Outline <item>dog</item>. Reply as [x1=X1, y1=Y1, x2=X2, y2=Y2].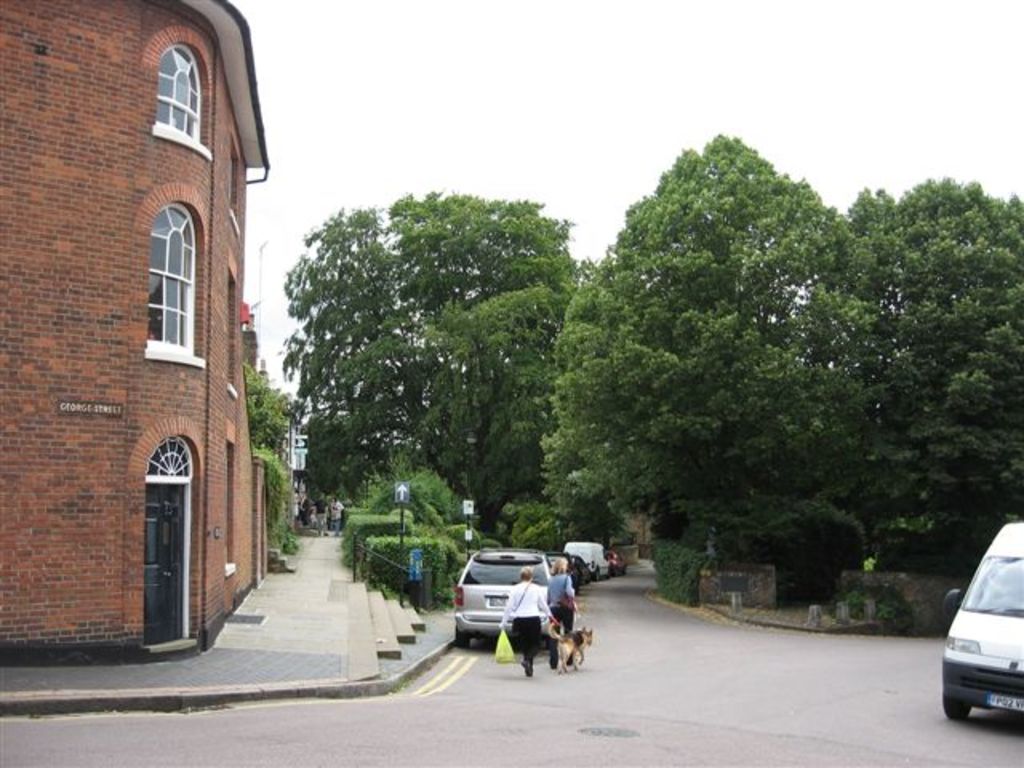
[x1=547, y1=622, x2=592, y2=675].
